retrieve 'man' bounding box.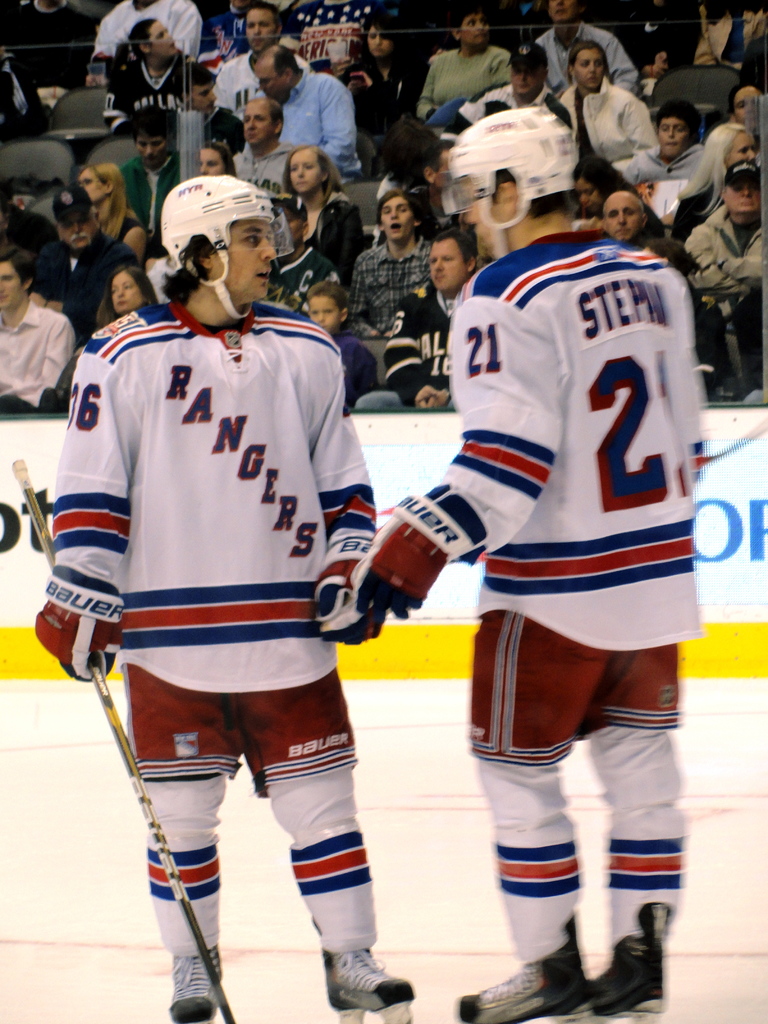
Bounding box: region(40, 178, 412, 1023).
